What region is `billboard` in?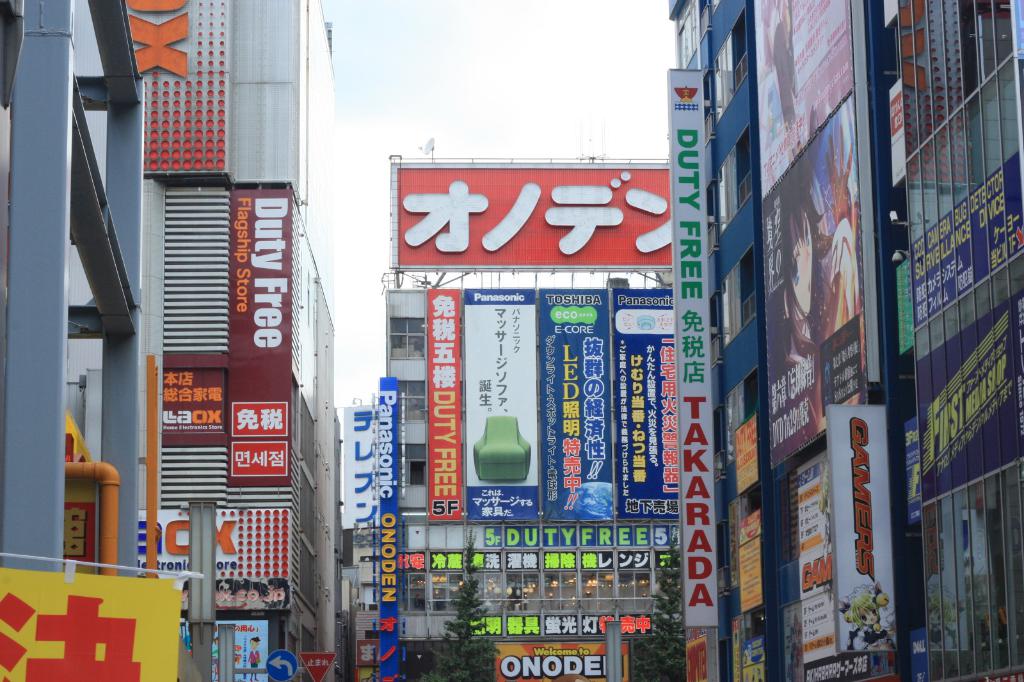
select_region(829, 406, 902, 653).
